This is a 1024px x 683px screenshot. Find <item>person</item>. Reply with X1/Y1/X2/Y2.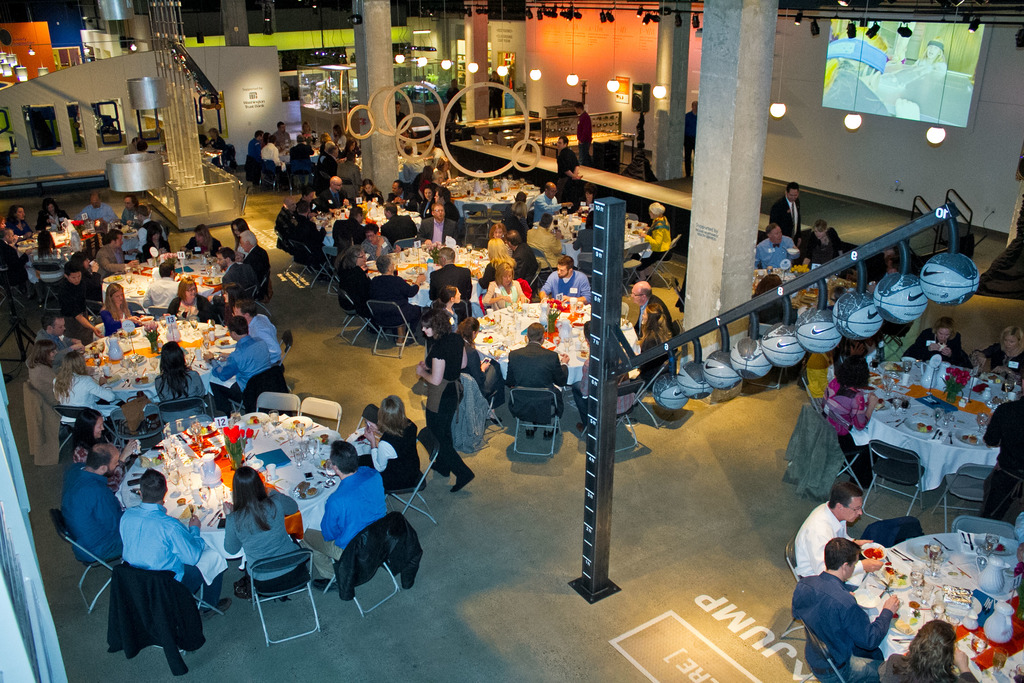
792/524/897/671.
